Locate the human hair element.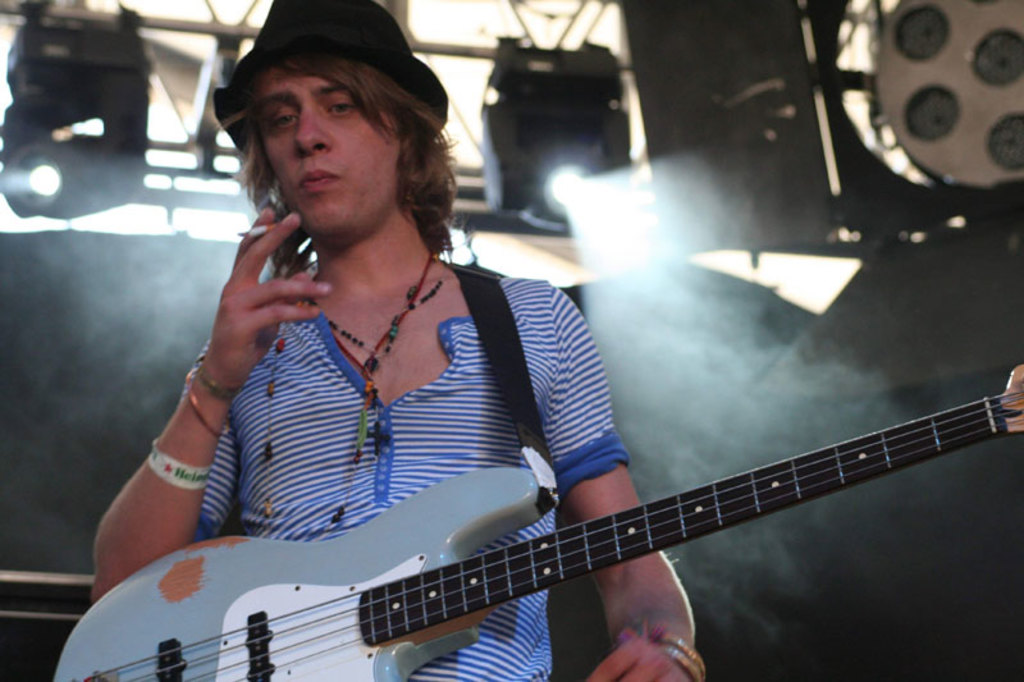
Element bbox: 223:46:442:233.
